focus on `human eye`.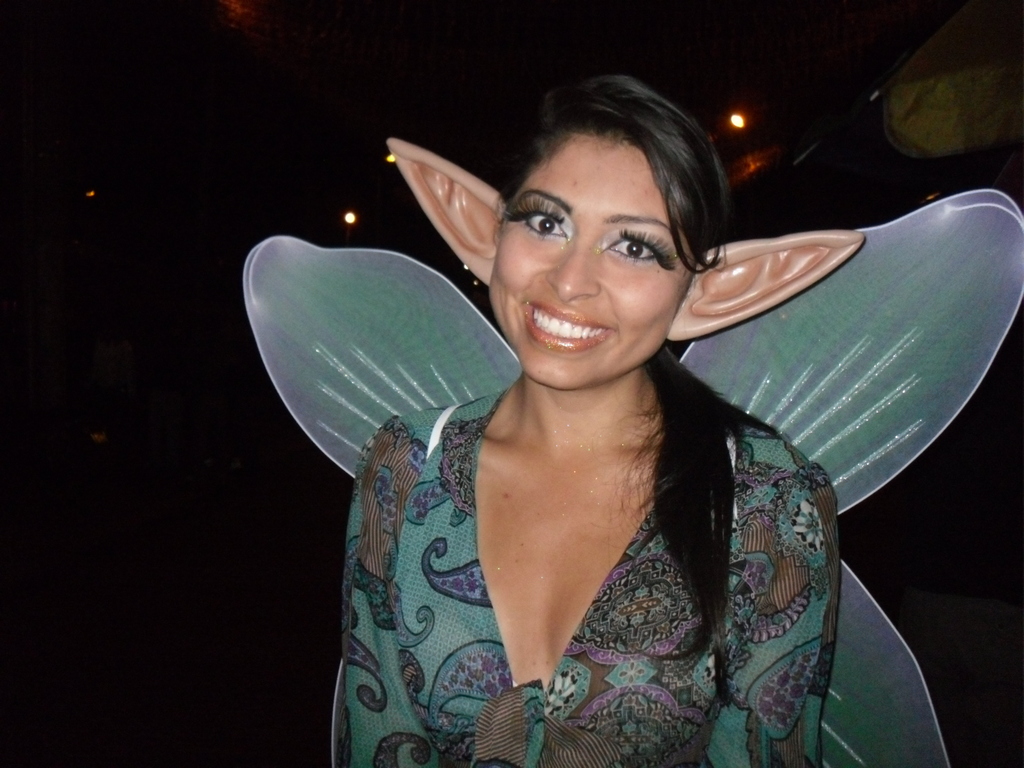
Focused at Rect(608, 222, 676, 269).
